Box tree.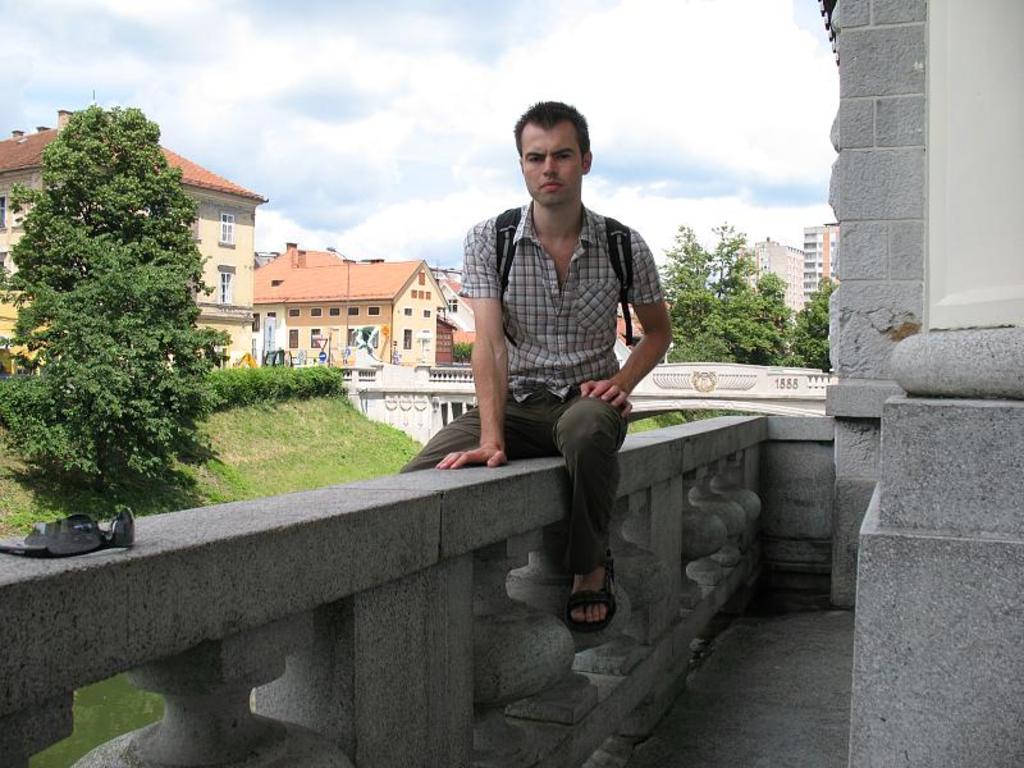
<region>658, 204, 786, 371</region>.
